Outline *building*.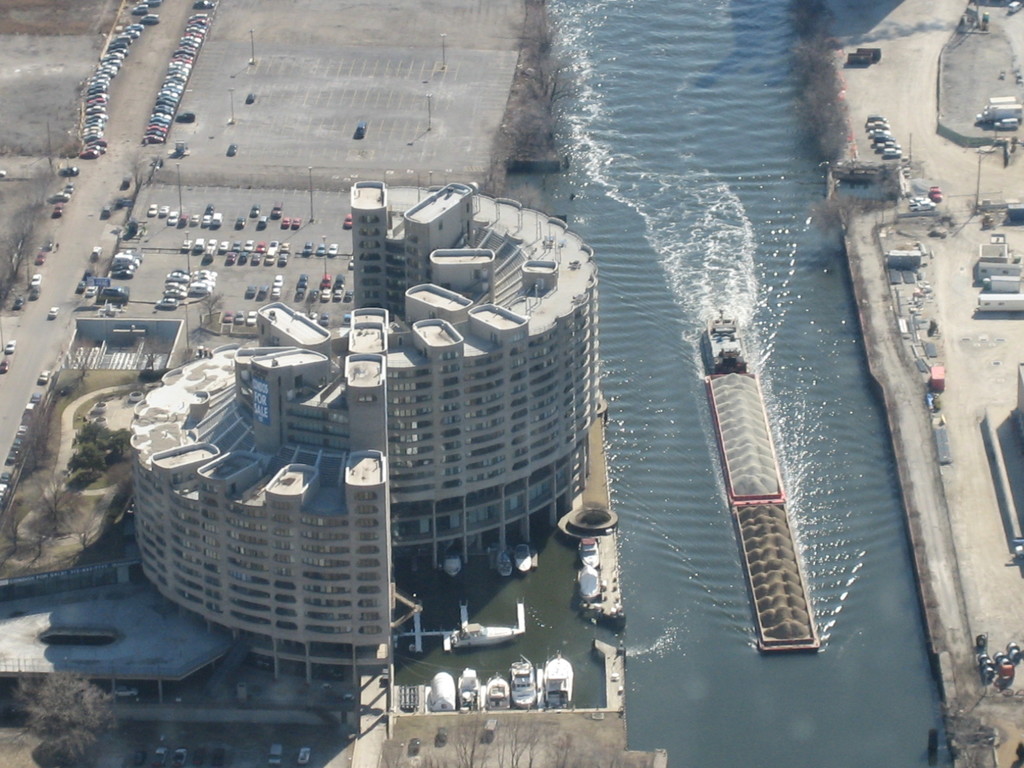
Outline: pyautogui.locateOnScreen(135, 178, 600, 677).
